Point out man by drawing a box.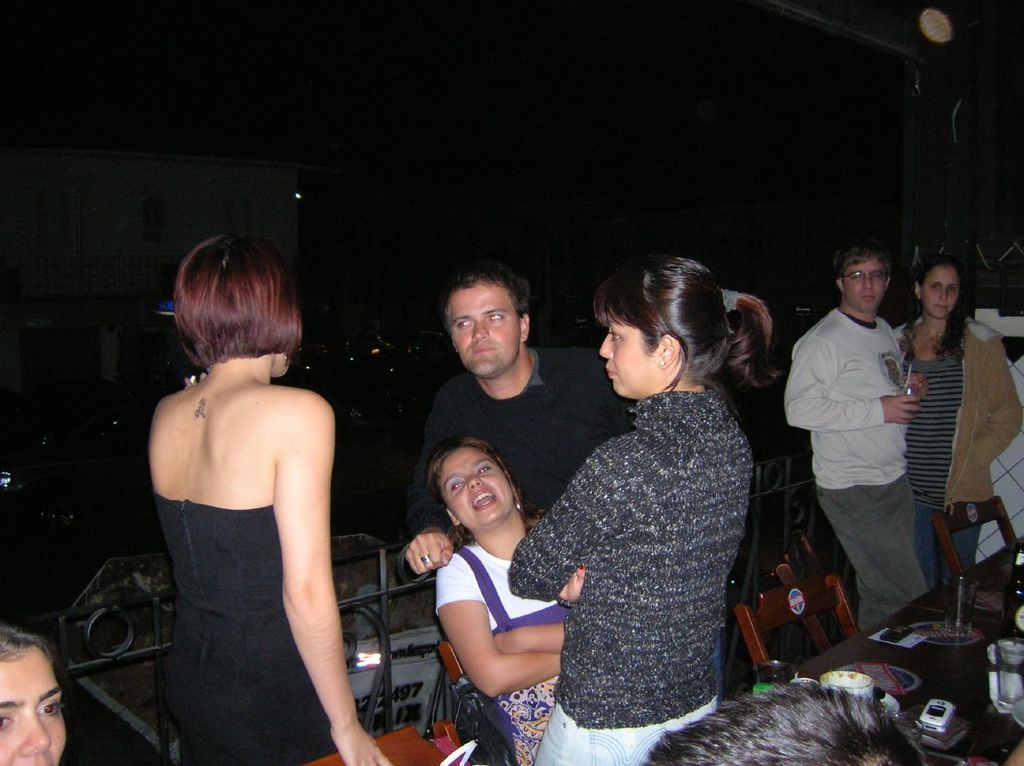
{"x1": 398, "y1": 263, "x2": 632, "y2": 581}.
